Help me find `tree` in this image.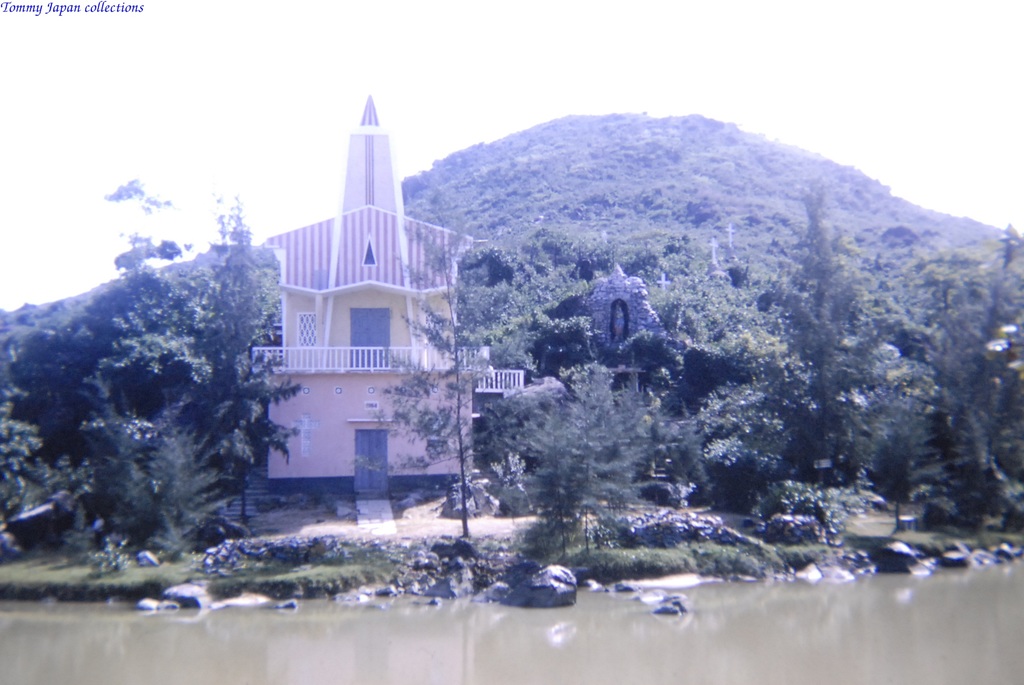
Found it: x1=44 y1=168 x2=190 y2=531.
